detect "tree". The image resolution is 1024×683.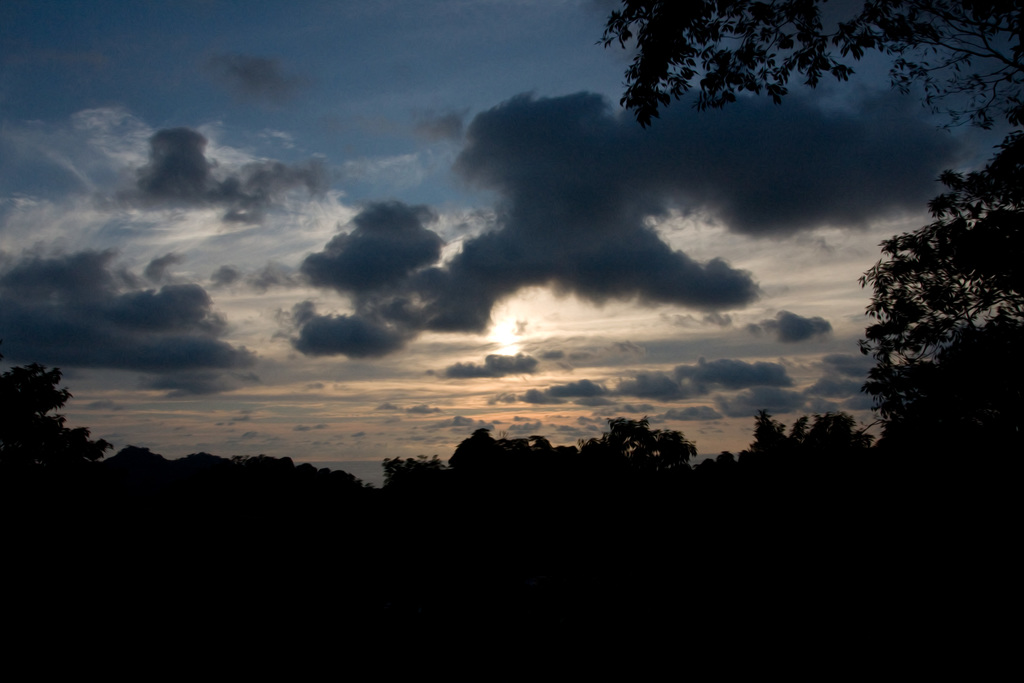
locate(792, 409, 856, 445).
